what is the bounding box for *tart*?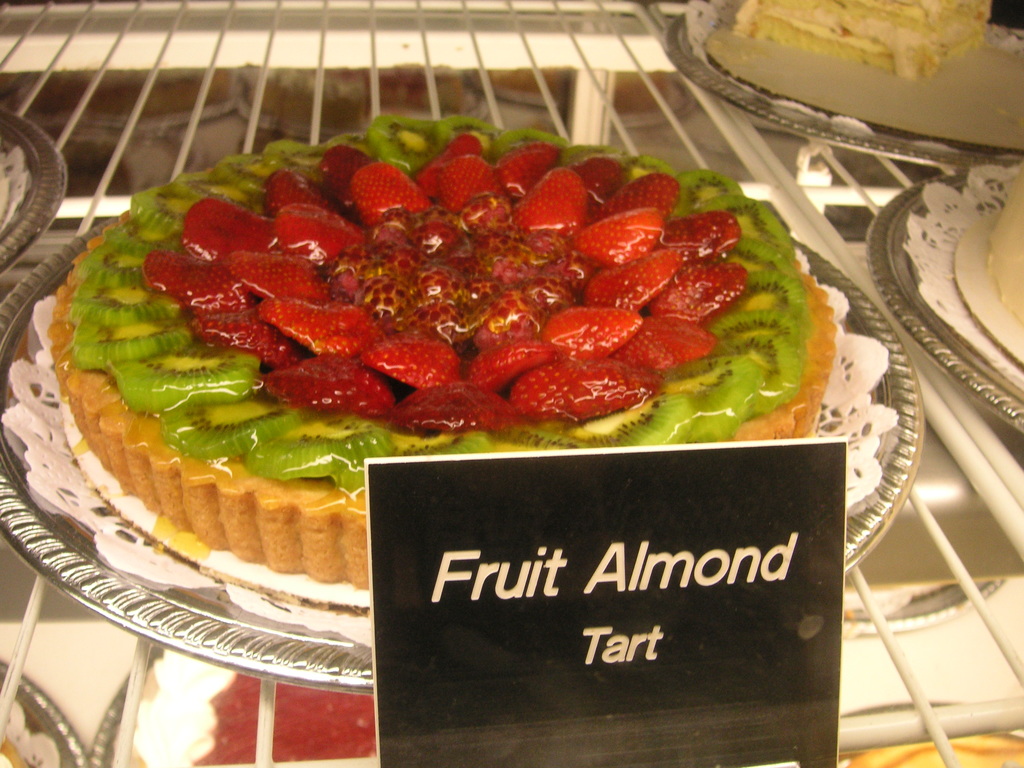
locate(43, 109, 840, 589).
